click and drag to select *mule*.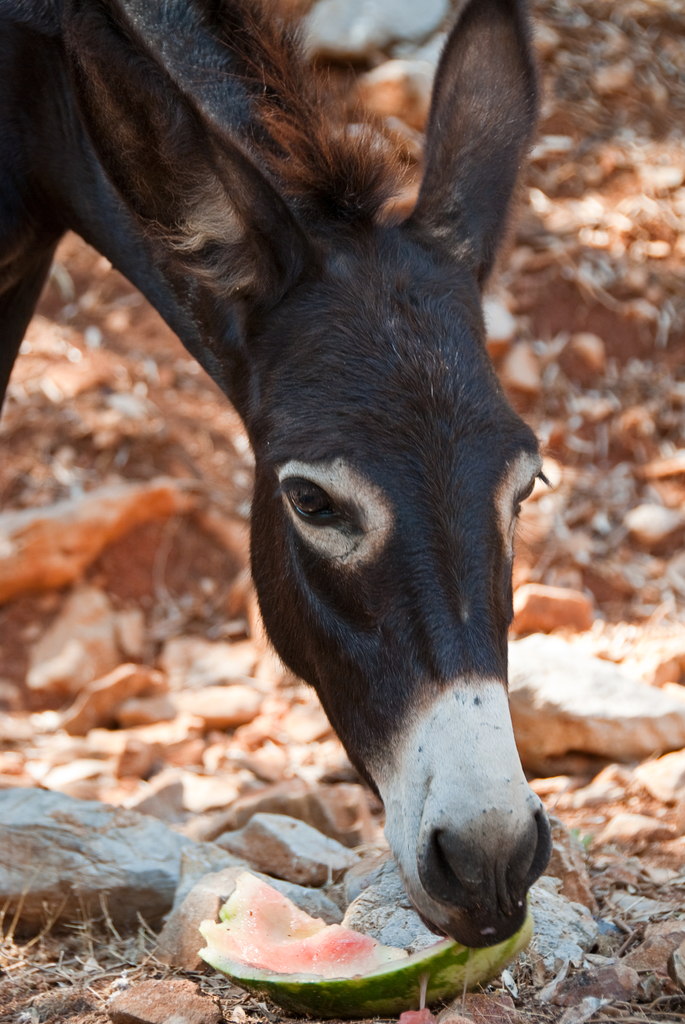
Selection: {"left": 0, "top": 0, "right": 553, "bottom": 945}.
